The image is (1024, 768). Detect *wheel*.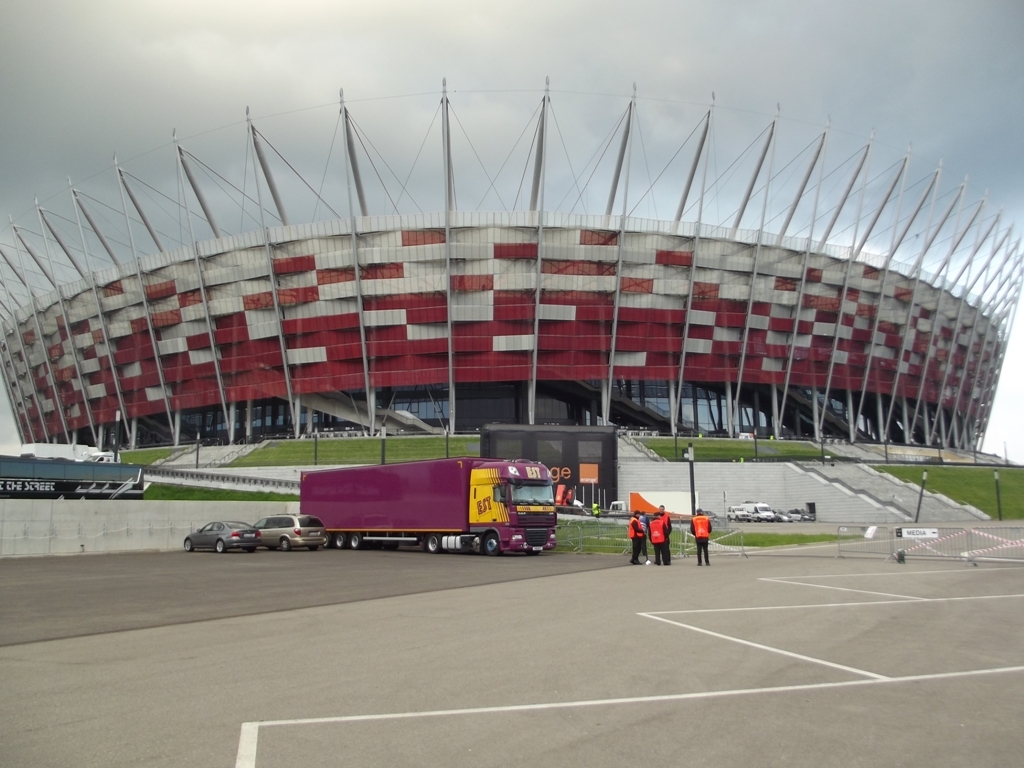
Detection: bbox=[183, 538, 192, 553].
